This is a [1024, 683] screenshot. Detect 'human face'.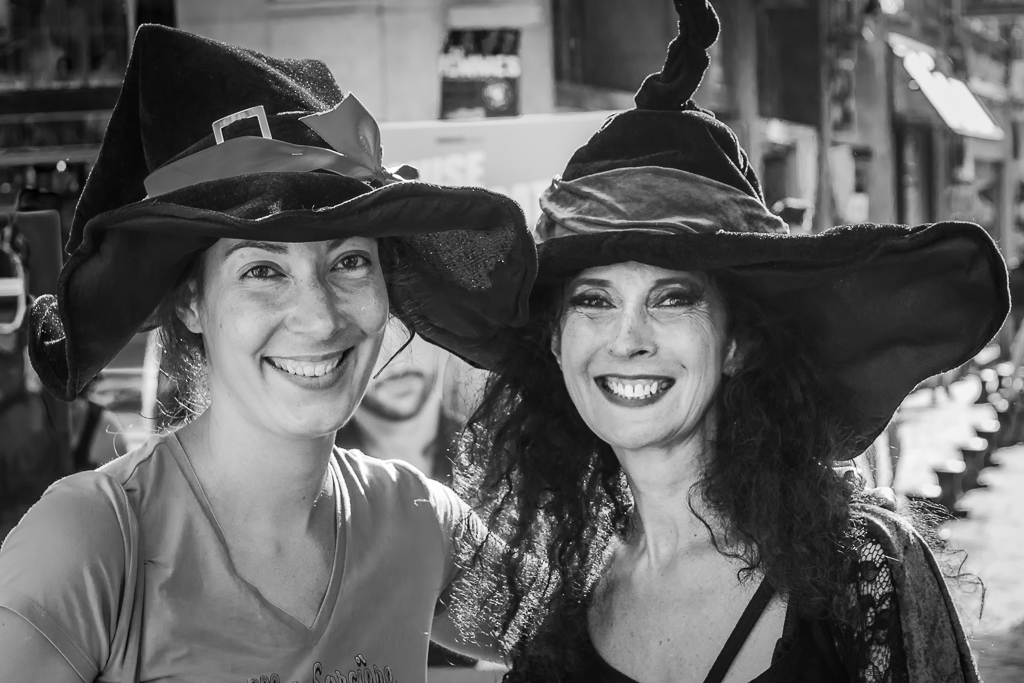
{"left": 556, "top": 259, "right": 731, "bottom": 452}.
